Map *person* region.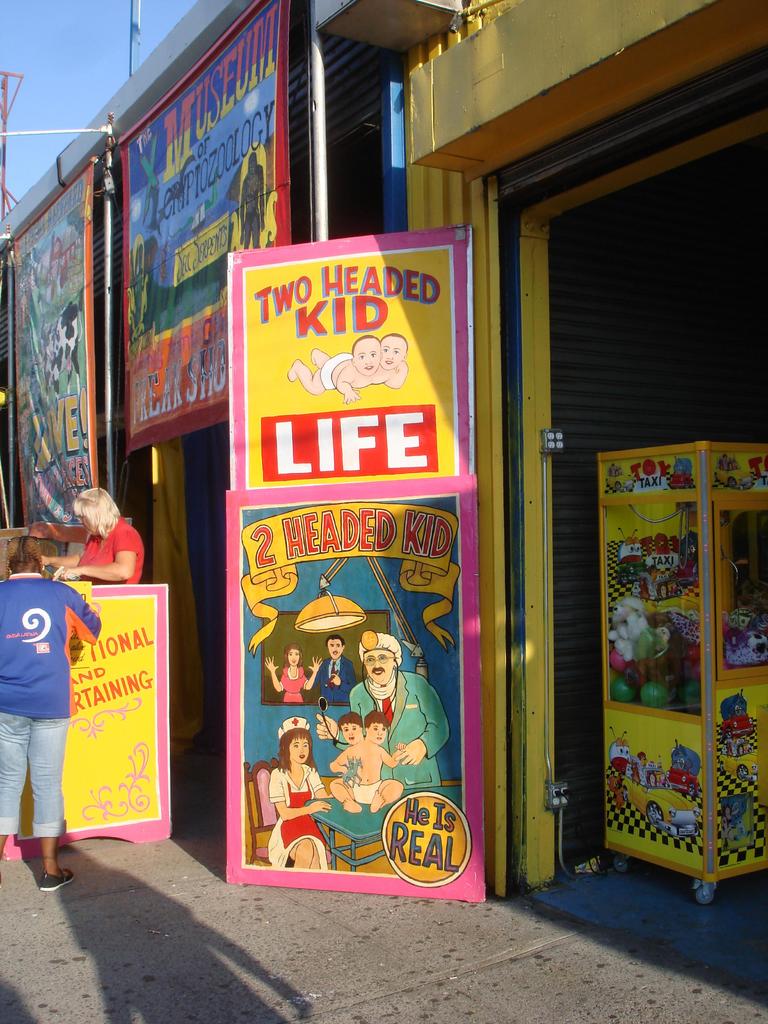
Mapped to (262,715,342,877).
